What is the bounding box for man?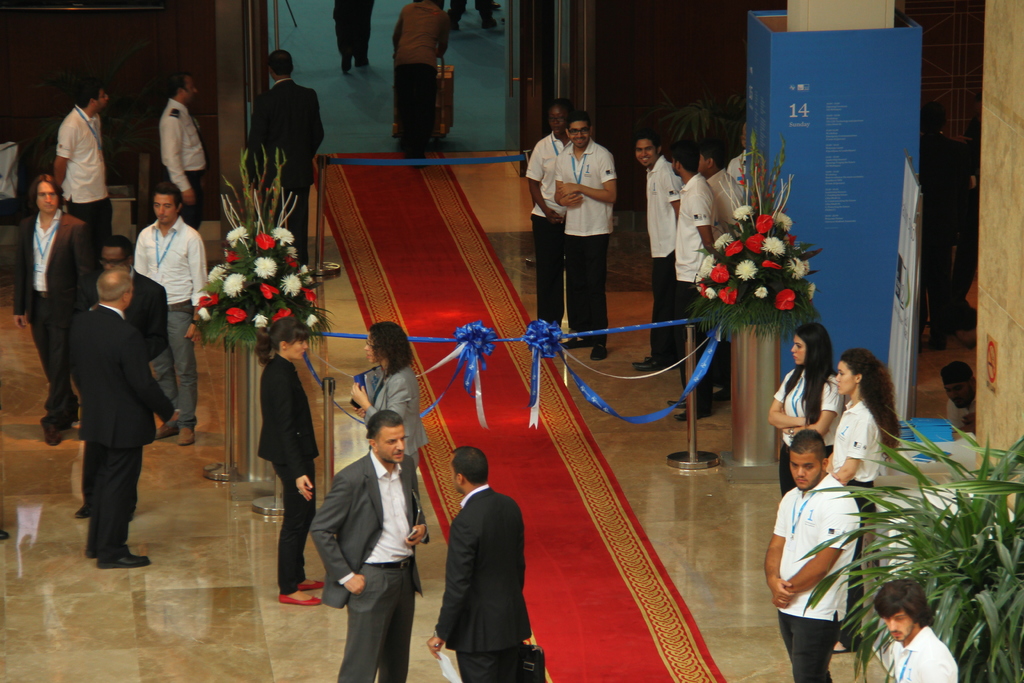
559/112/618/363.
